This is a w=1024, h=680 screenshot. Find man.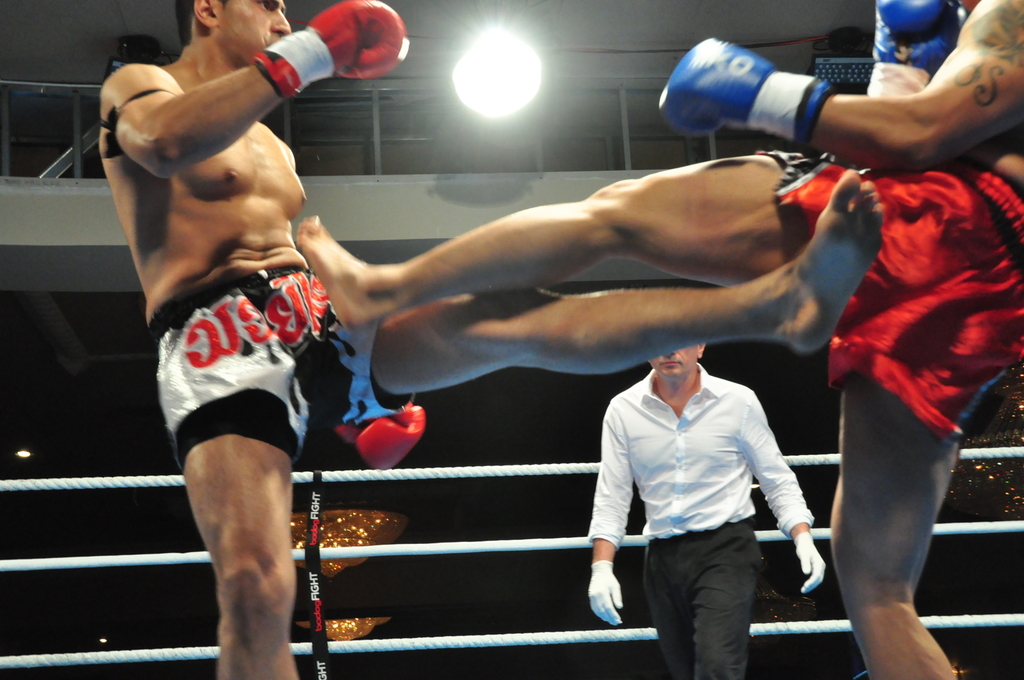
Bounding box: l=299, t=0, r=1023, b=679.
